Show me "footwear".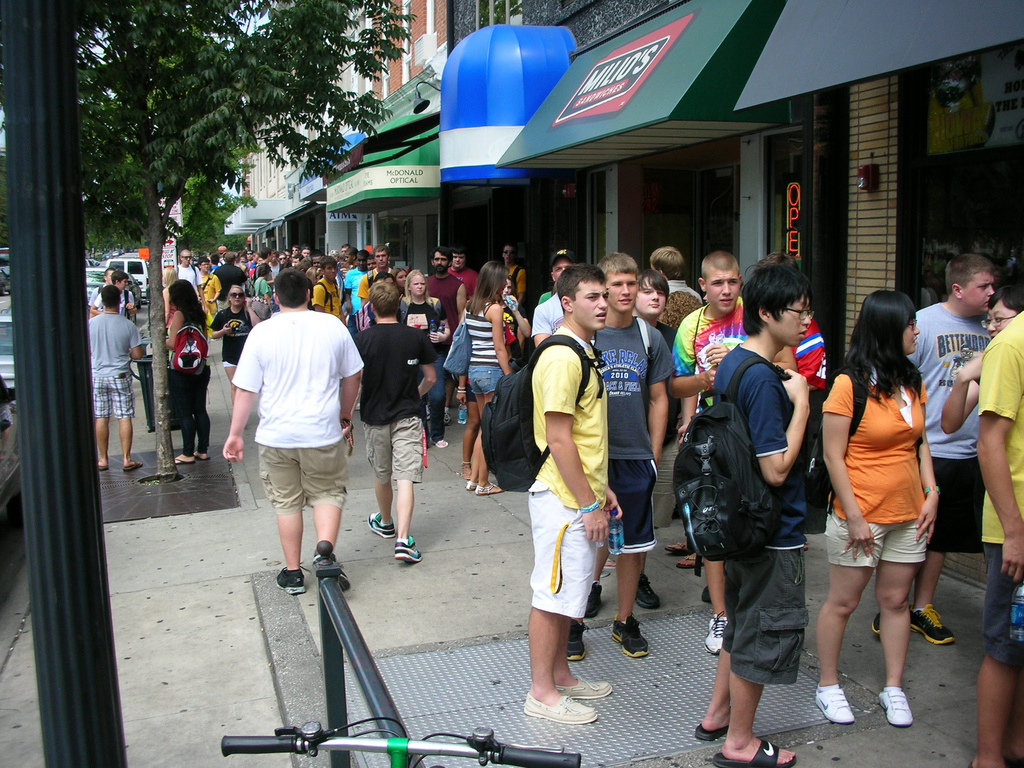
"footwear" is here: pyautogui.locateOnScreen(813, 683, 856, 723).
